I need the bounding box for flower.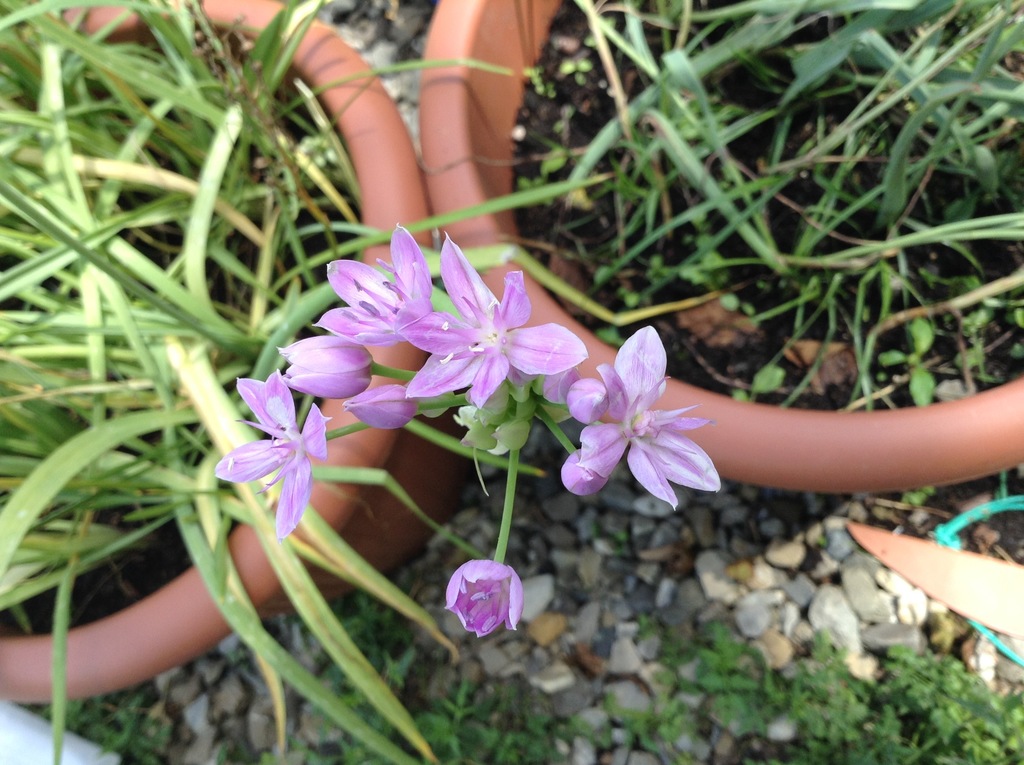
Here it is: 394,225,594,430.
